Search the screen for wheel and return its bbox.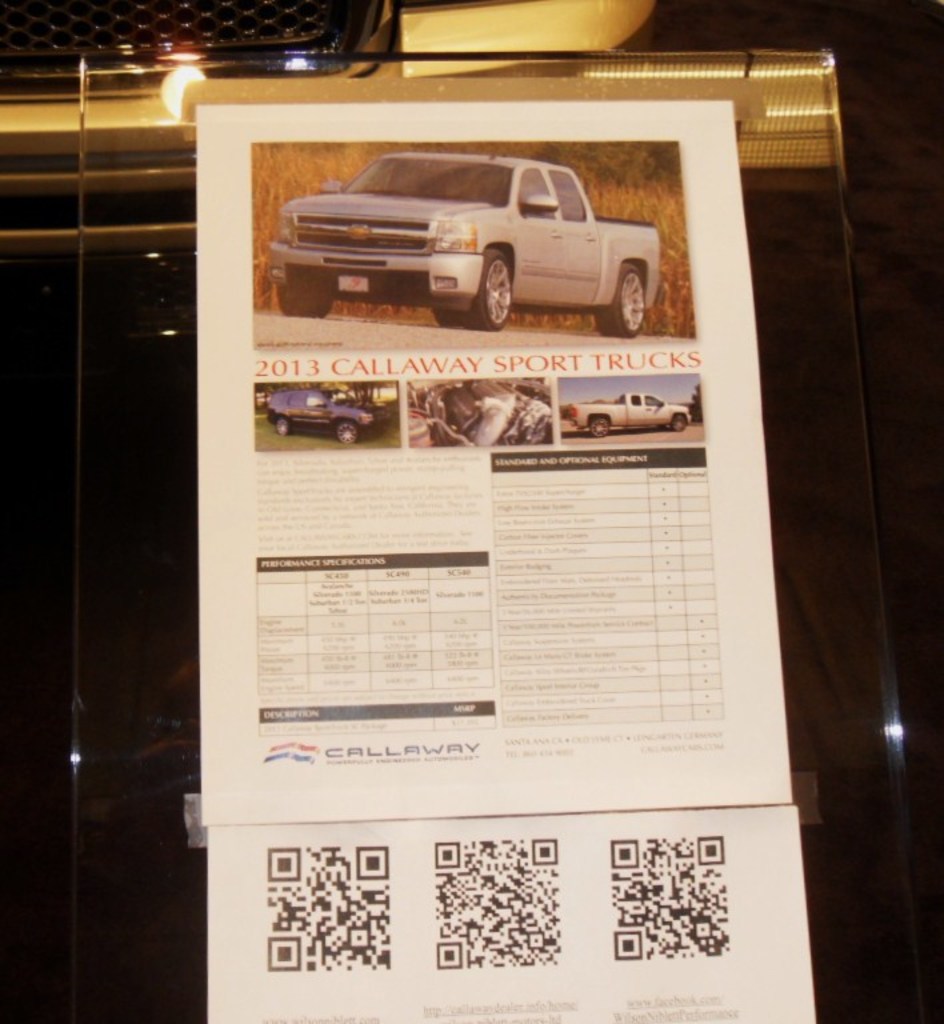
Found: 583,413,611,433.
